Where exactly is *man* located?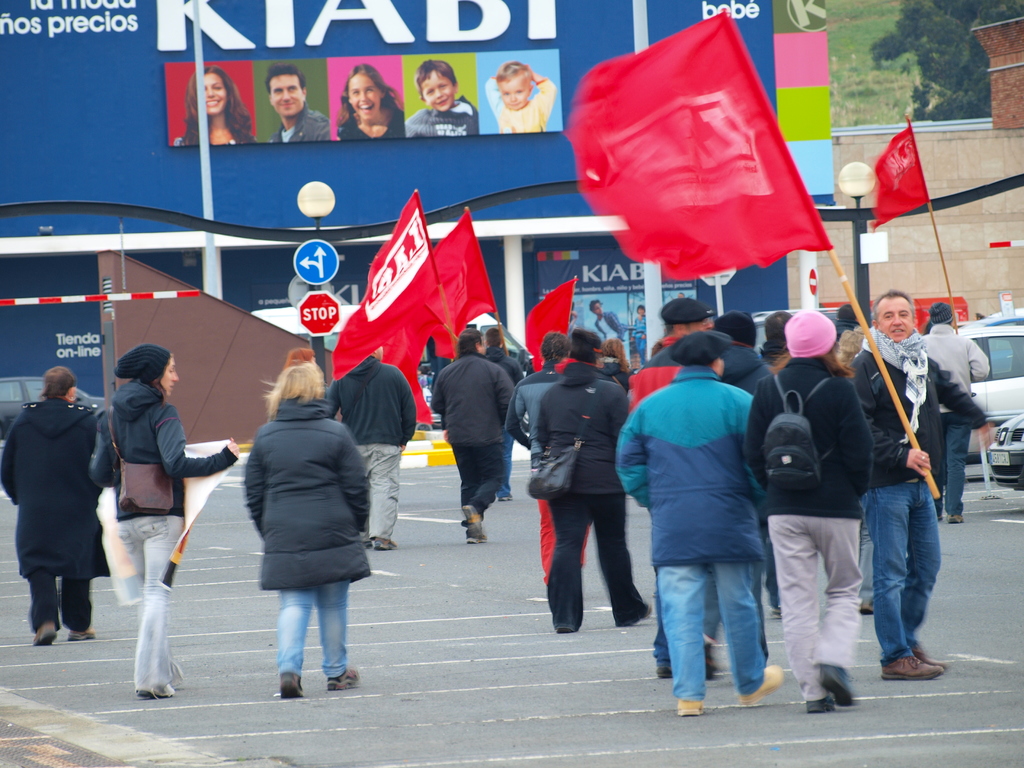
Its bounding box is 622,296,727,687.
